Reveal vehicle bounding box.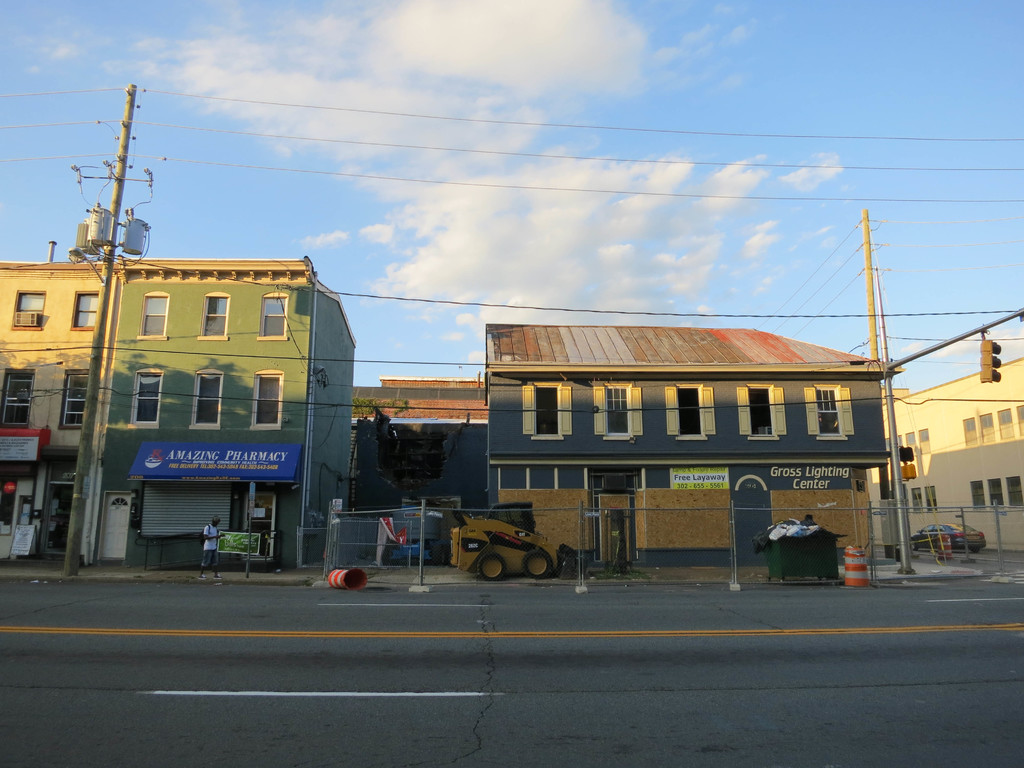
Revealed: locate(909, 522, 987, 551).
